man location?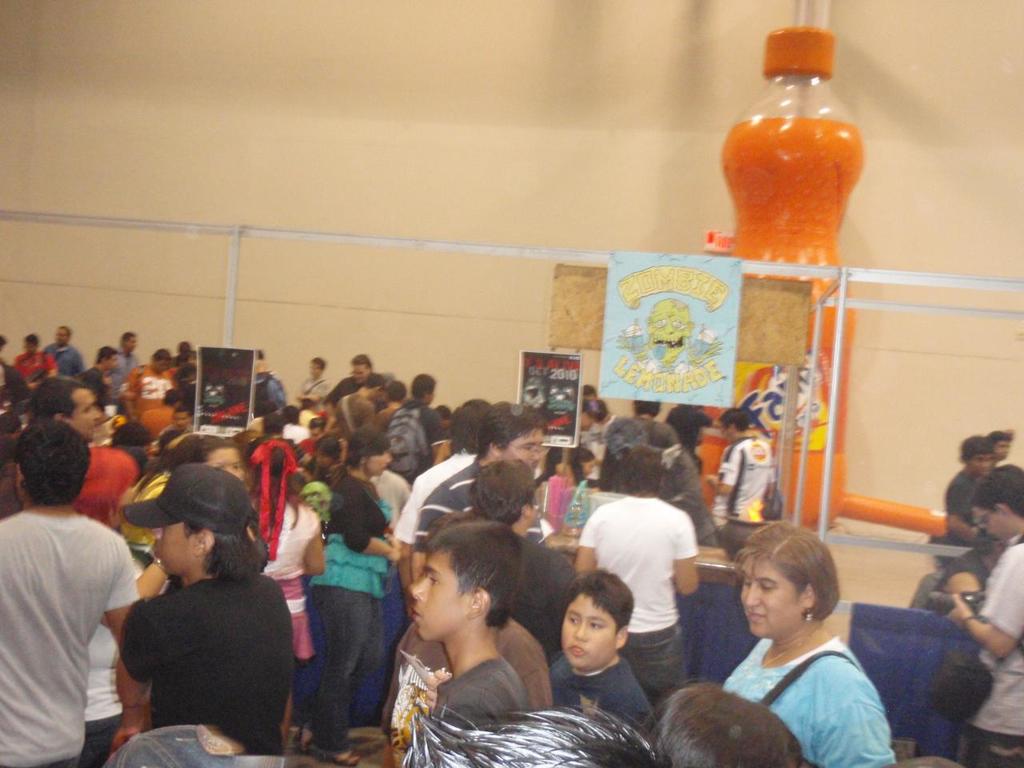
bbox(74, 344, 120, 406)
